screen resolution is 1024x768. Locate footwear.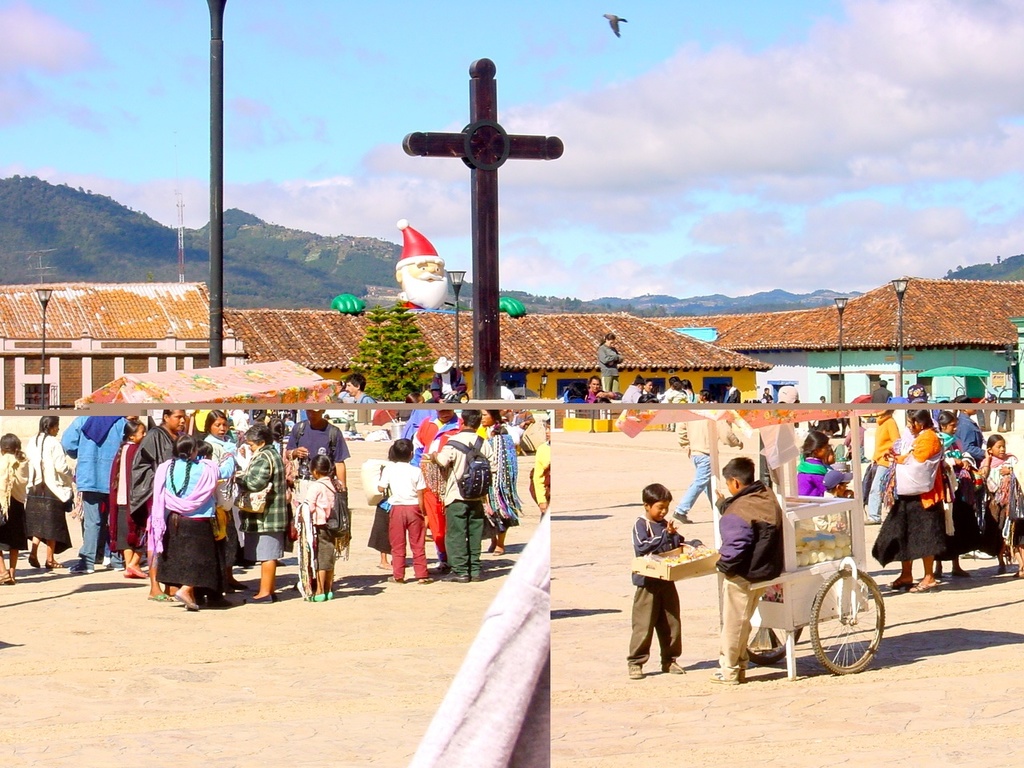
left=212, top=594, right=231, bottom=608.
